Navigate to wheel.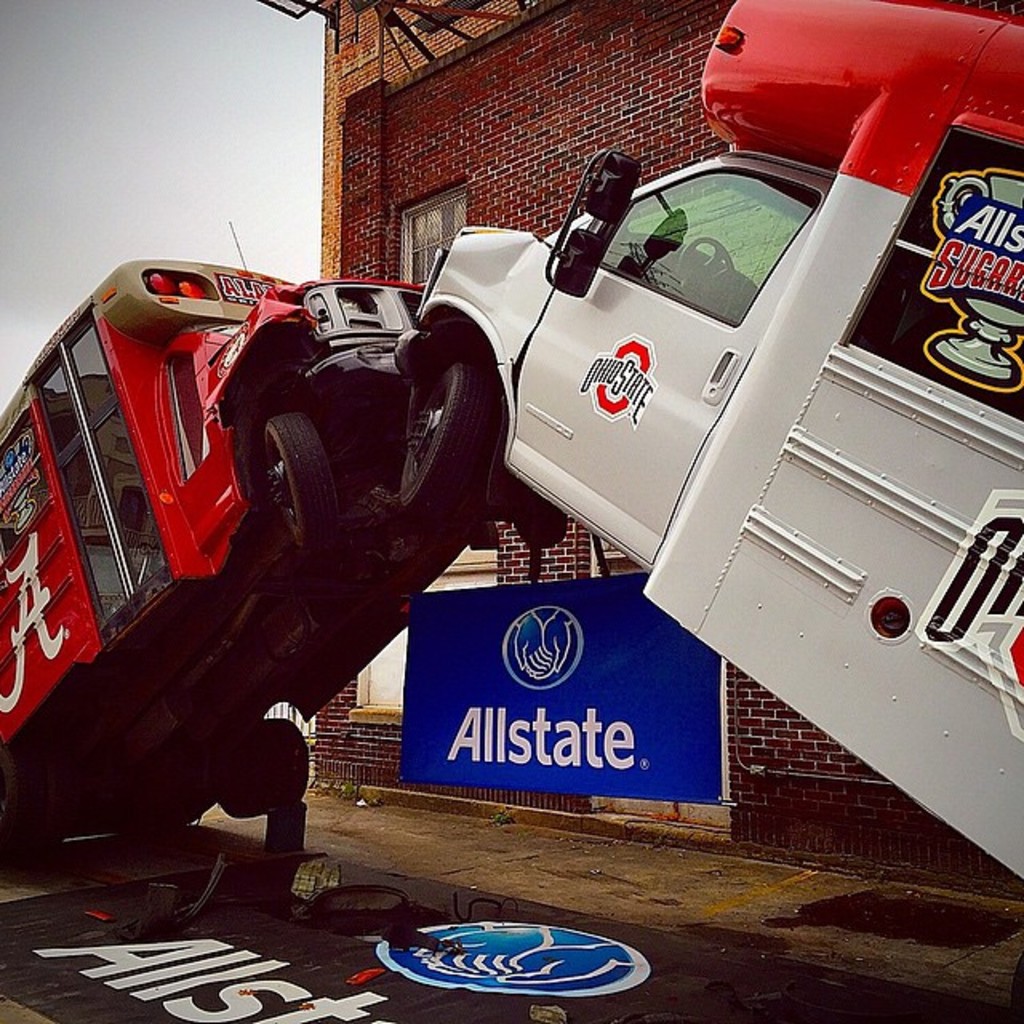
Navigation target: (518,498,565,550).
